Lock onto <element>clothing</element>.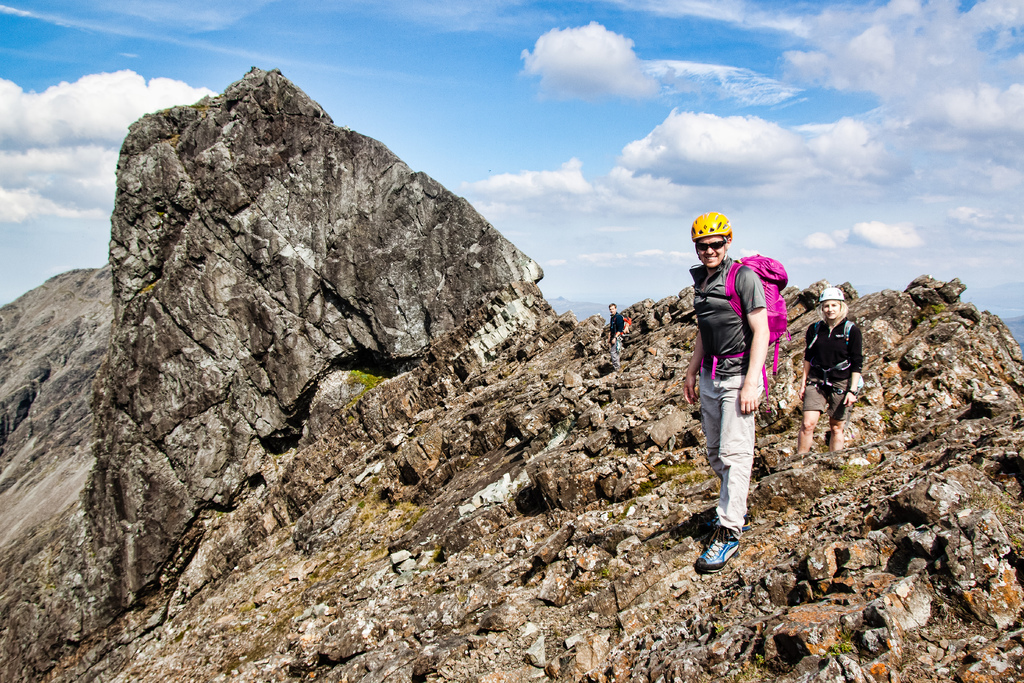
Locked: [801, 315, 869, 422].
